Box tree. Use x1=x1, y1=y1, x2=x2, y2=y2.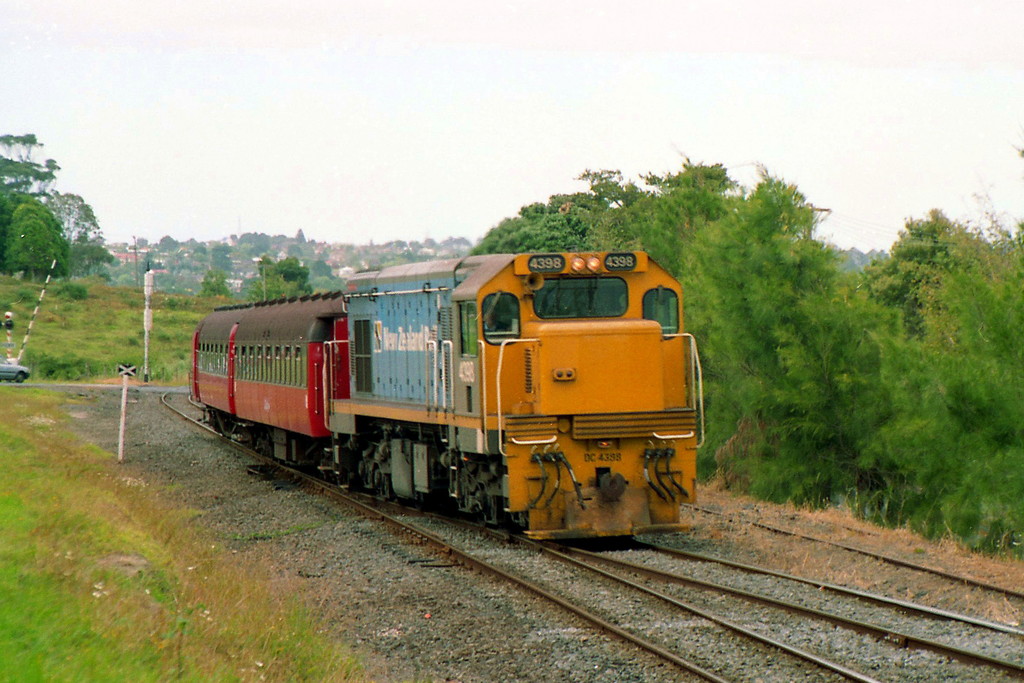
x1=0, y1=130, x2=59, y2=205.
